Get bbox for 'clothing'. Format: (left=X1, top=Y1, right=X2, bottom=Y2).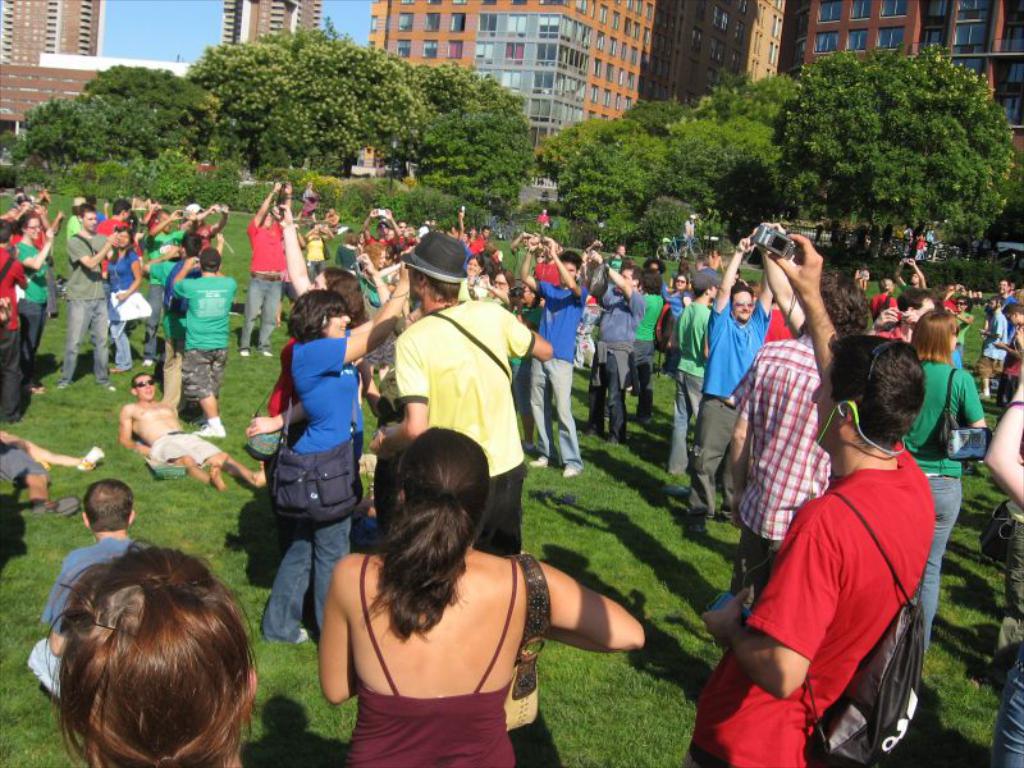
(left=289, top=225, right=333, bottom=279).
